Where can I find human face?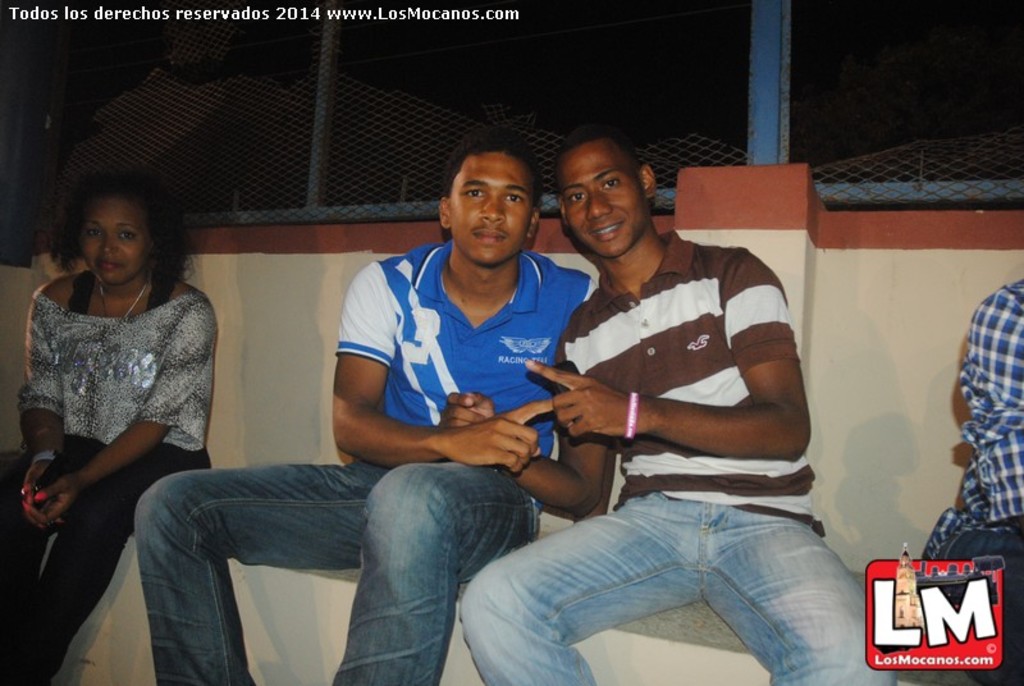
You can find it at 82 196 151 291.
